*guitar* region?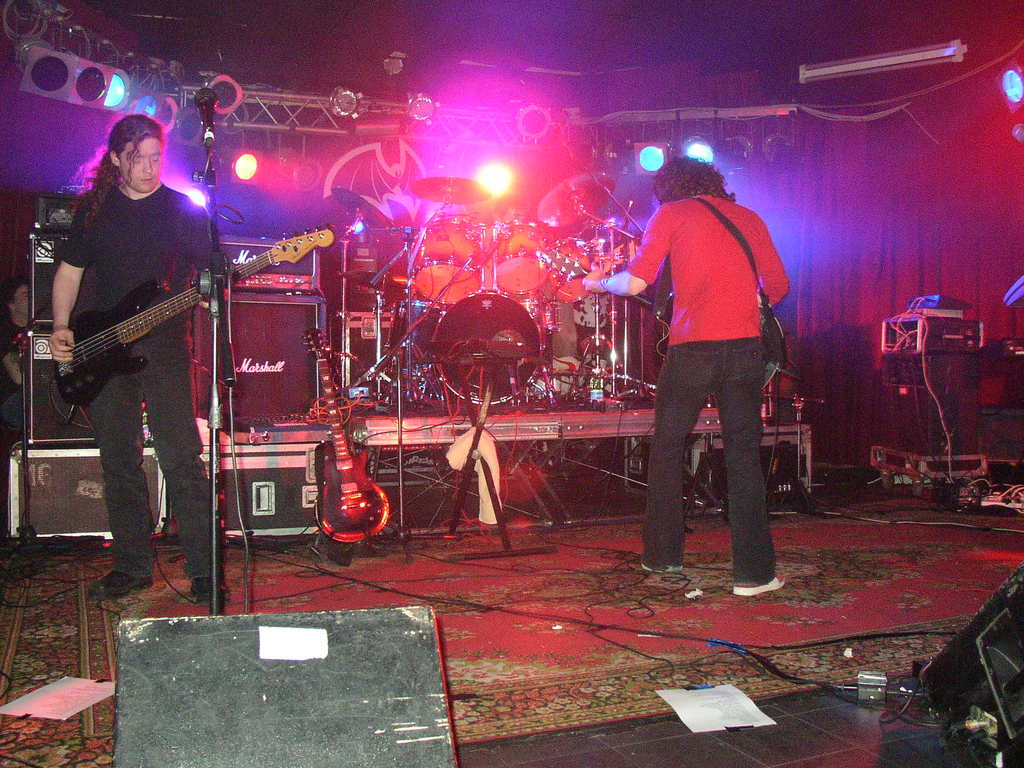
54 222 332 408
